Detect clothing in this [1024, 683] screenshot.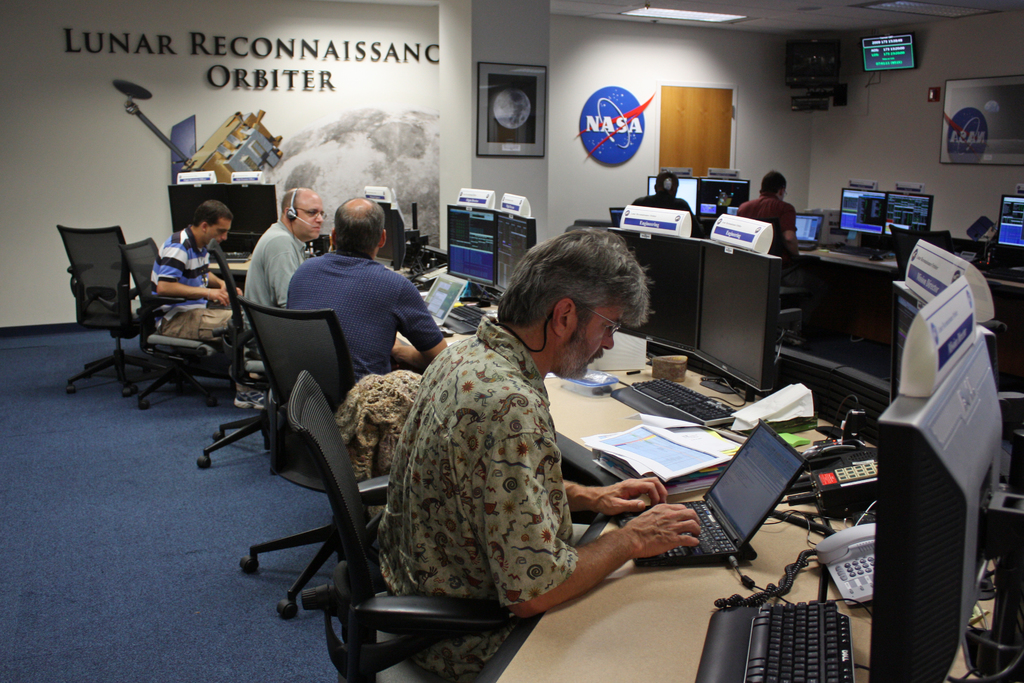
Detection: locate(138, 219, 267, 360).
